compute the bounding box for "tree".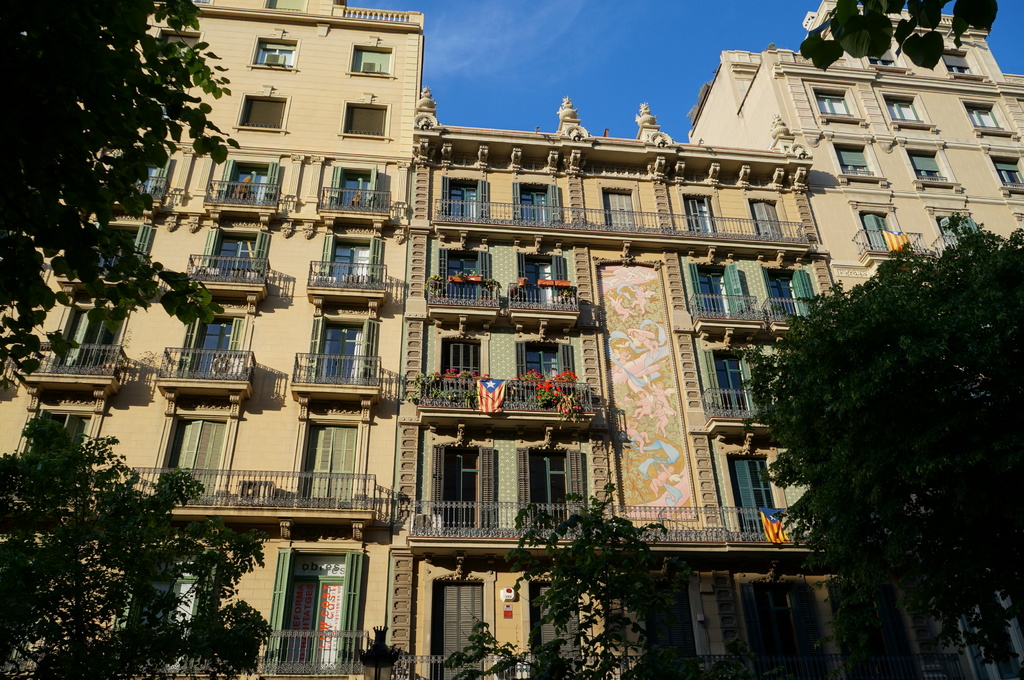
detection(0, 0, 245, 404).
